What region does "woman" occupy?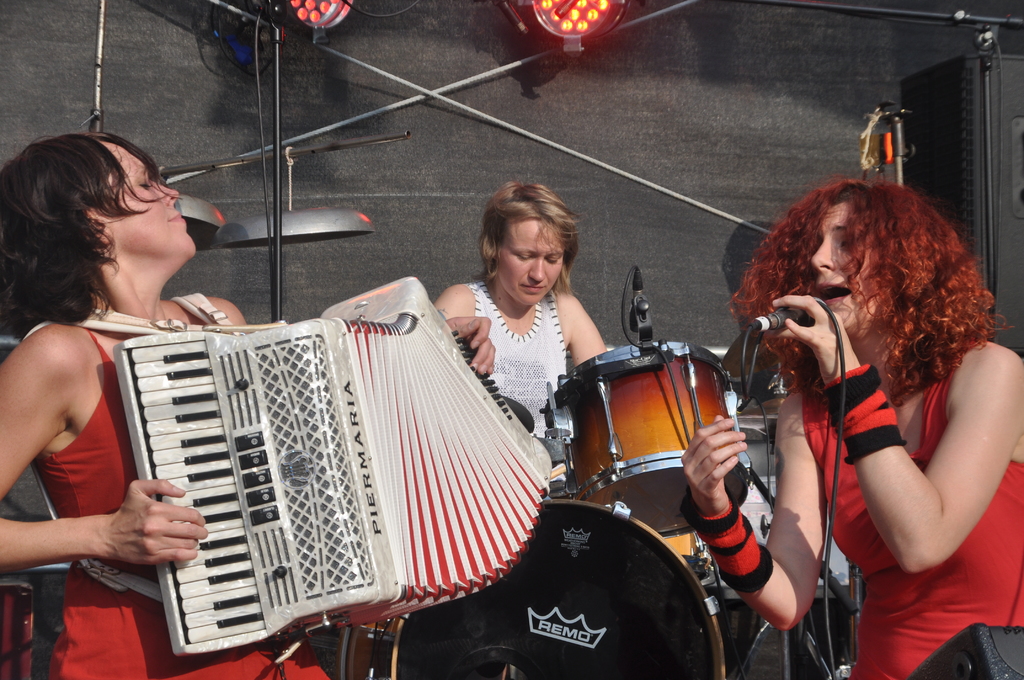
<region>430, 184, 618, 509</region>.
